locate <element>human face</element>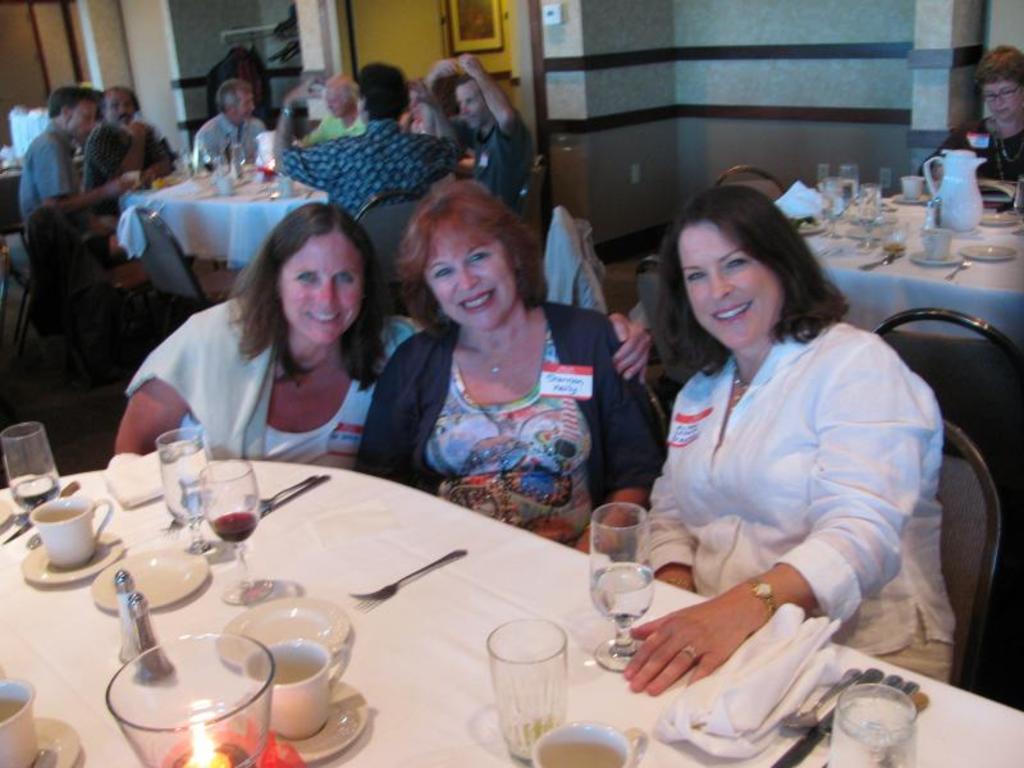
<region>69, 95, 93, 140</region>
